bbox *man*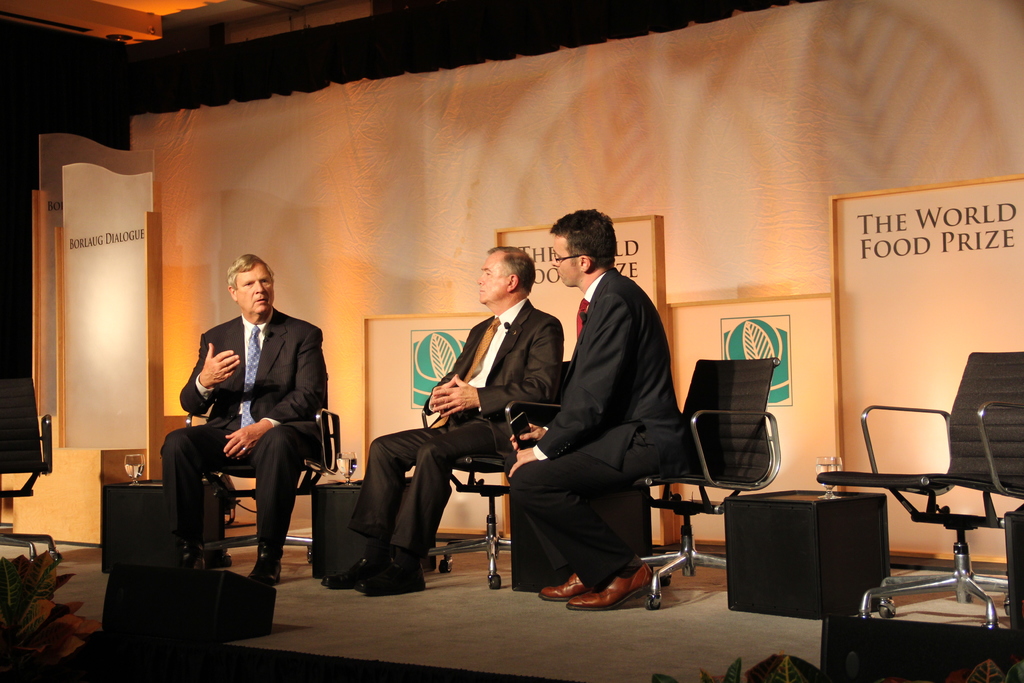
detection(157, 255, 327, 585)
